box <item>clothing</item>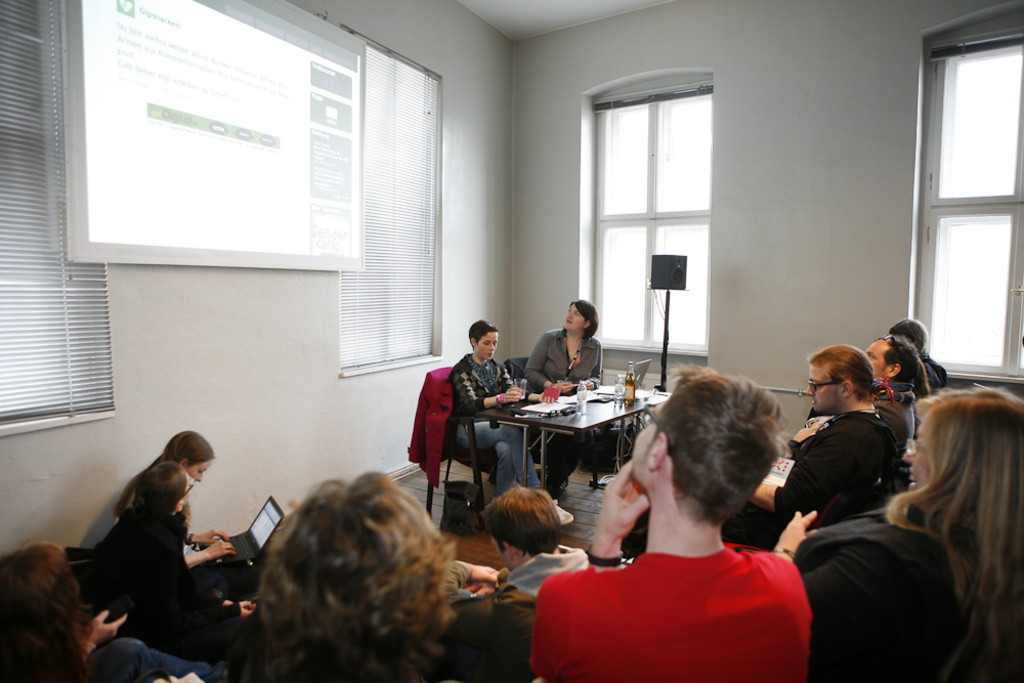
Rect(266, 593, 541, 682)
